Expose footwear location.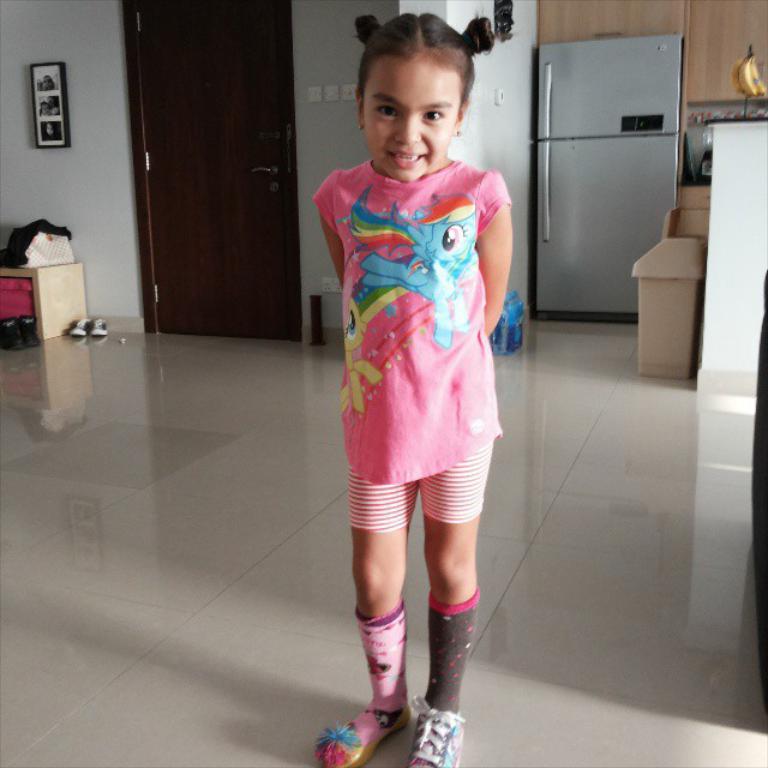
Exposed at (left=22, top=319, right=42, bottom=346).
